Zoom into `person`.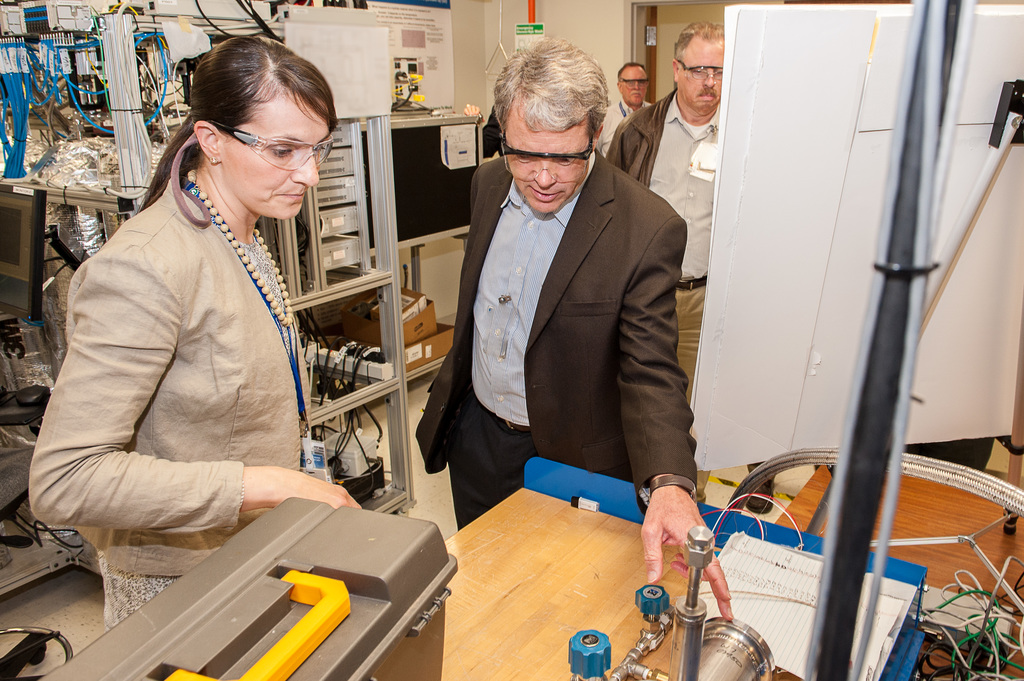
Zoom target: rect(599, 20, 728, 410).
